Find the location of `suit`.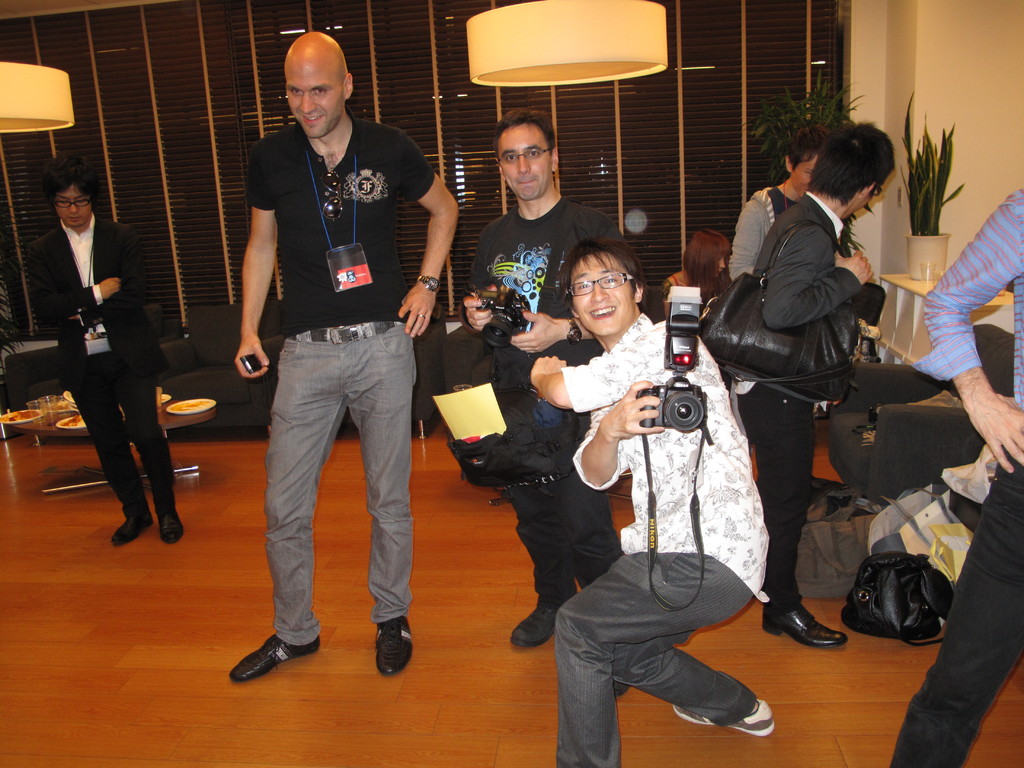
Location: rect(31, 172, 174, 547).
